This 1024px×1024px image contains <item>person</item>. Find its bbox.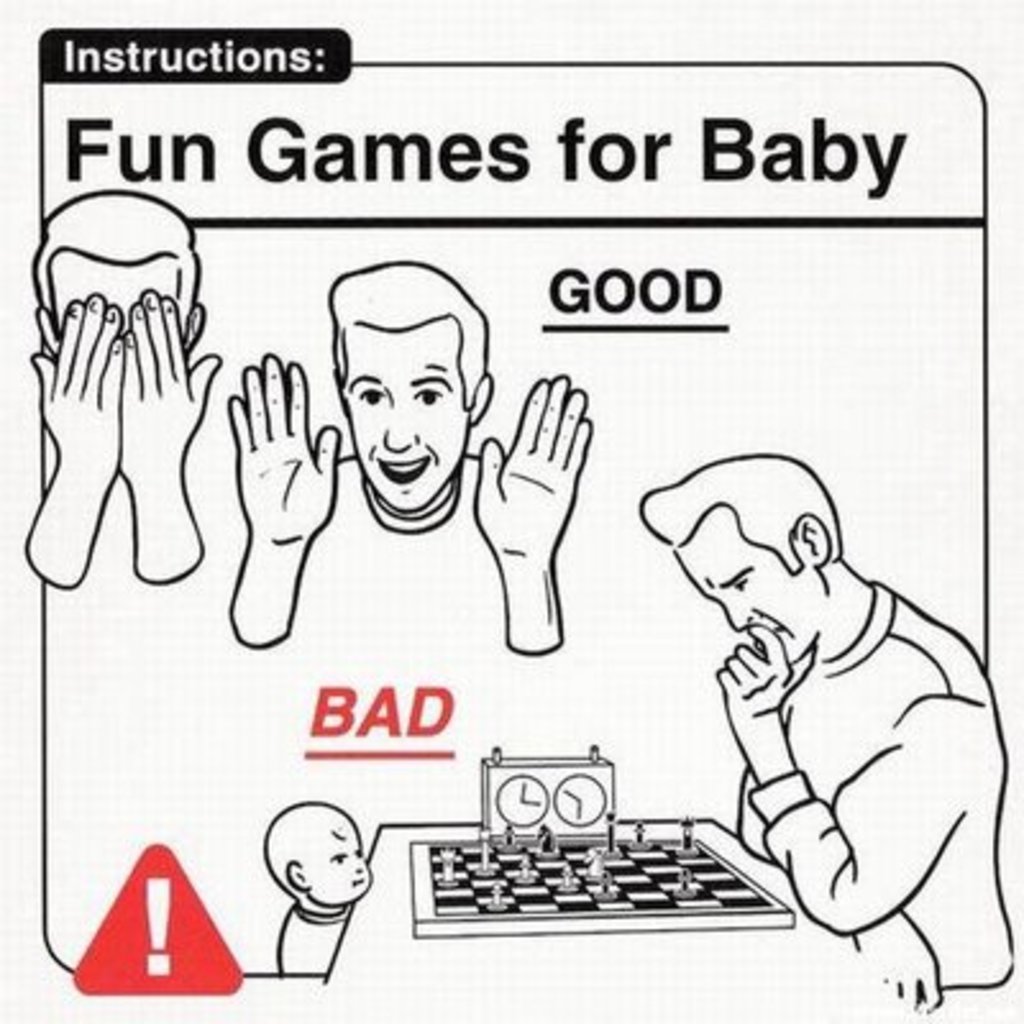
region(645, 410, 986, 986).
